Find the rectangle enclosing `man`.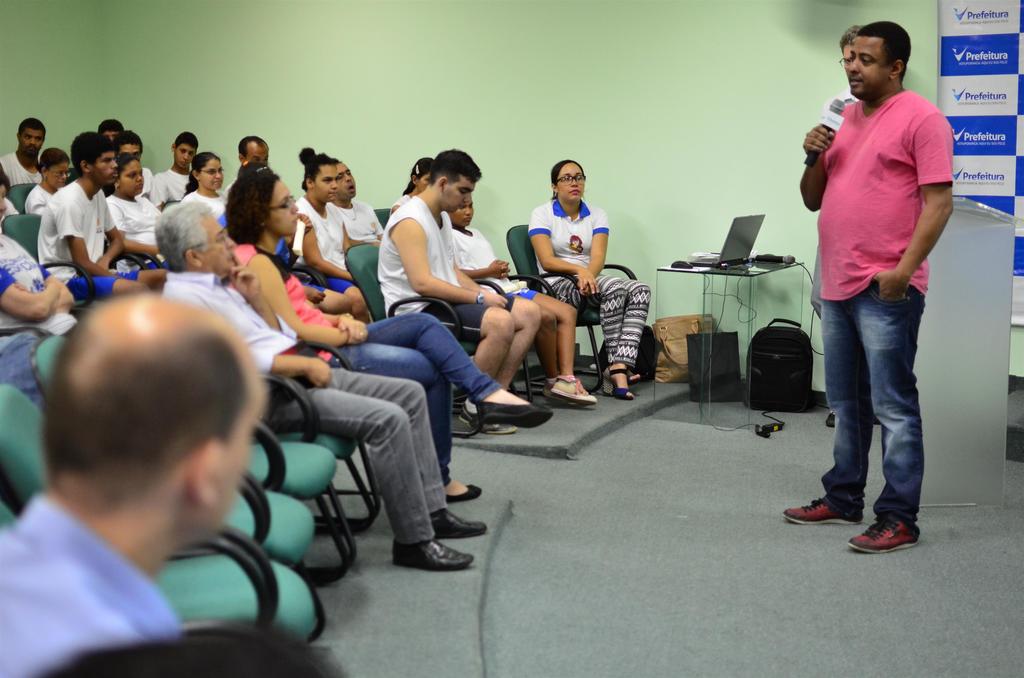
pyautogui.locateOnScreen(228, 134, 273, 193).
